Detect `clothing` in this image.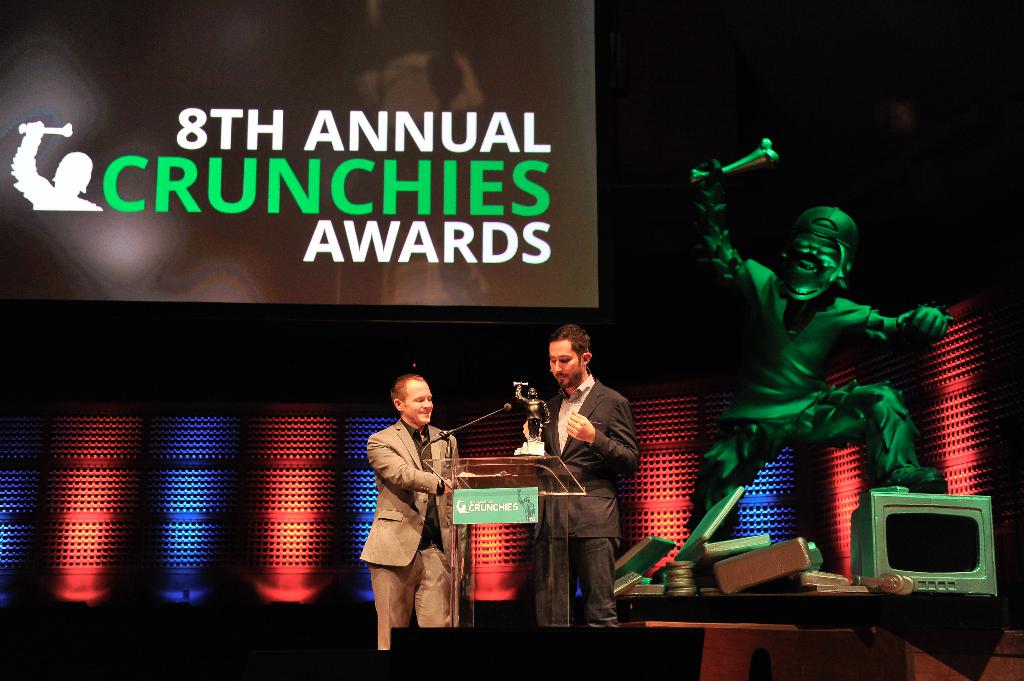
Detection: x1=521, y1=378, x2=646, y2=613.
